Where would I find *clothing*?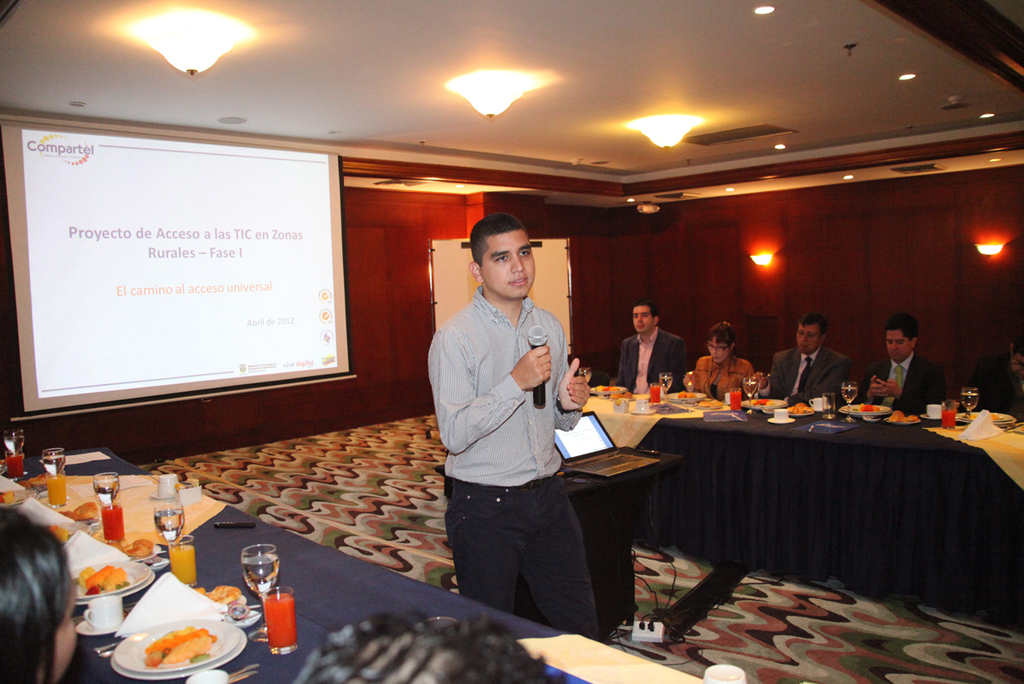
At detection(425, 246, 594, 599).
